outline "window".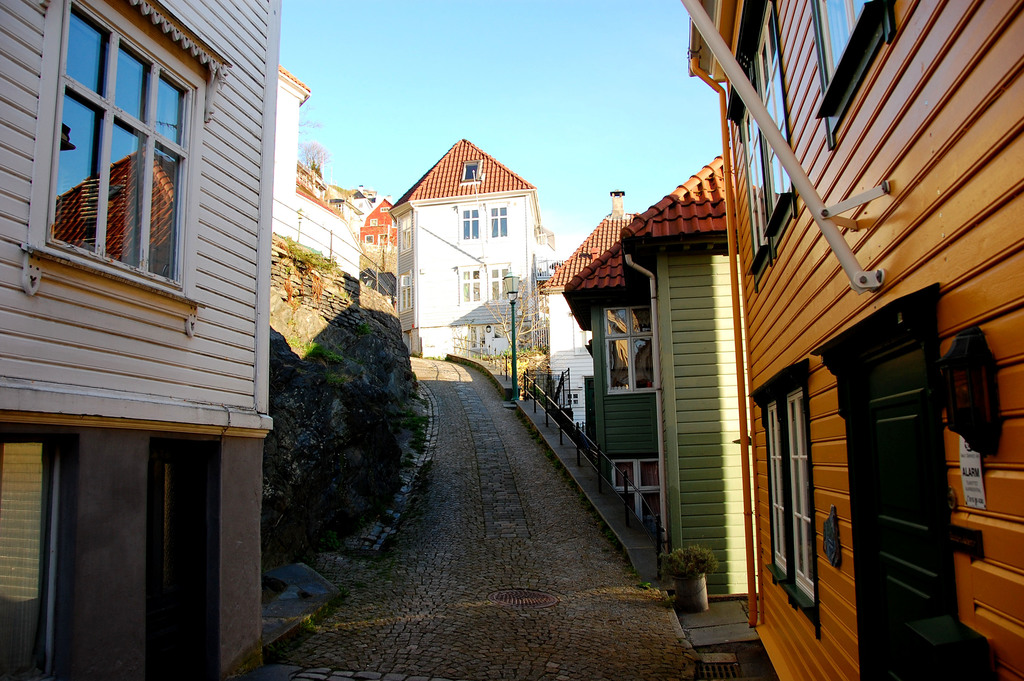
Outline: 489/262/515/305.
